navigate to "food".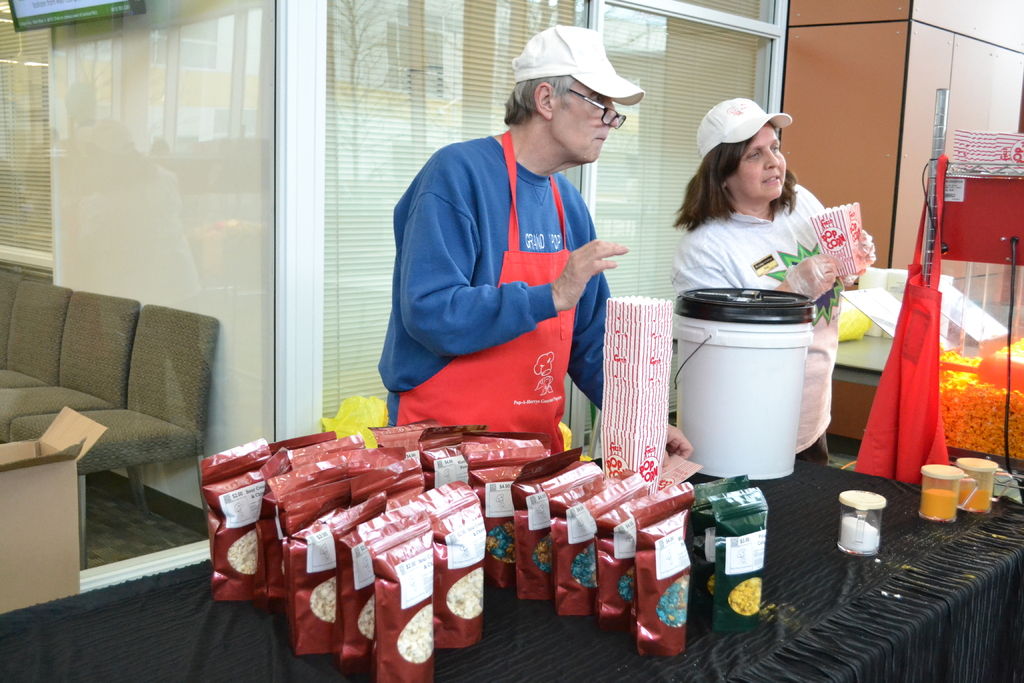
Navigation target: pyautogui.locateOnScreen(724, 579, 763, 612).
